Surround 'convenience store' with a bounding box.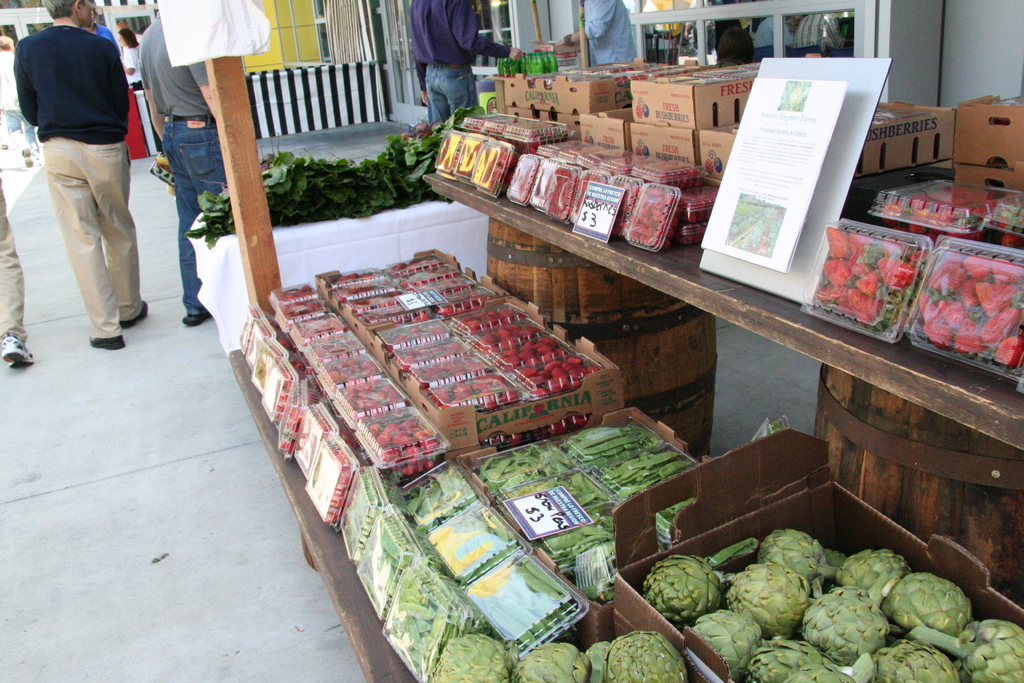
175, 35, 1019, 666.
